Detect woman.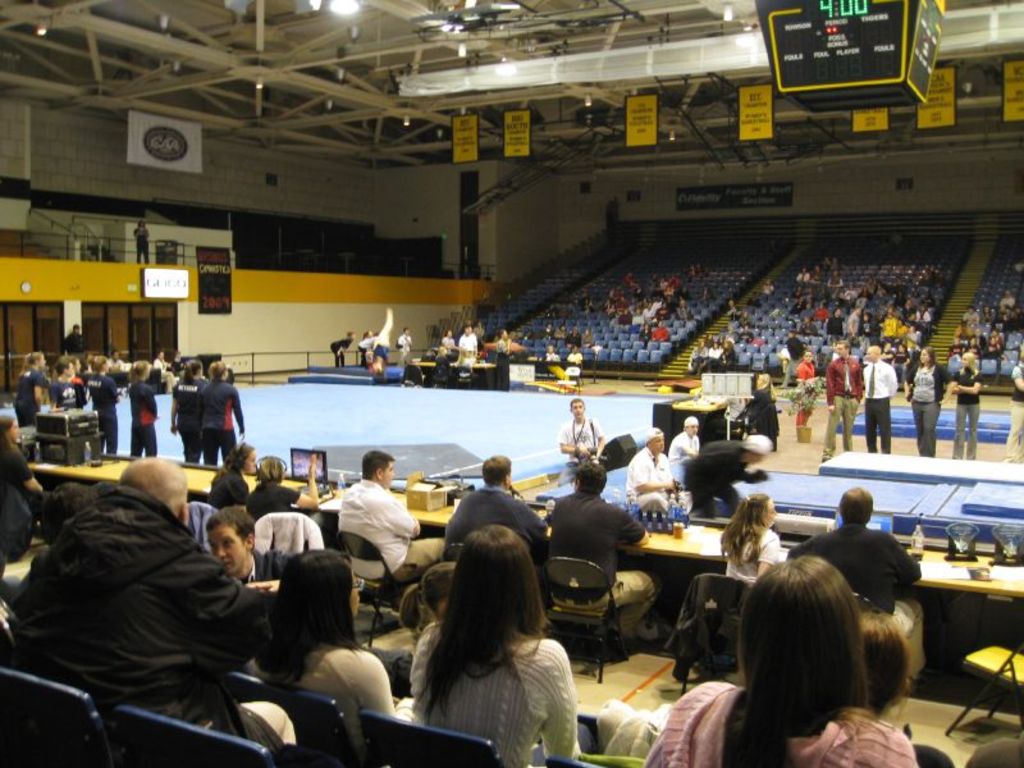
Detected at {"left": 0, "top": 406, "right": 47, "bottom": 520}.
